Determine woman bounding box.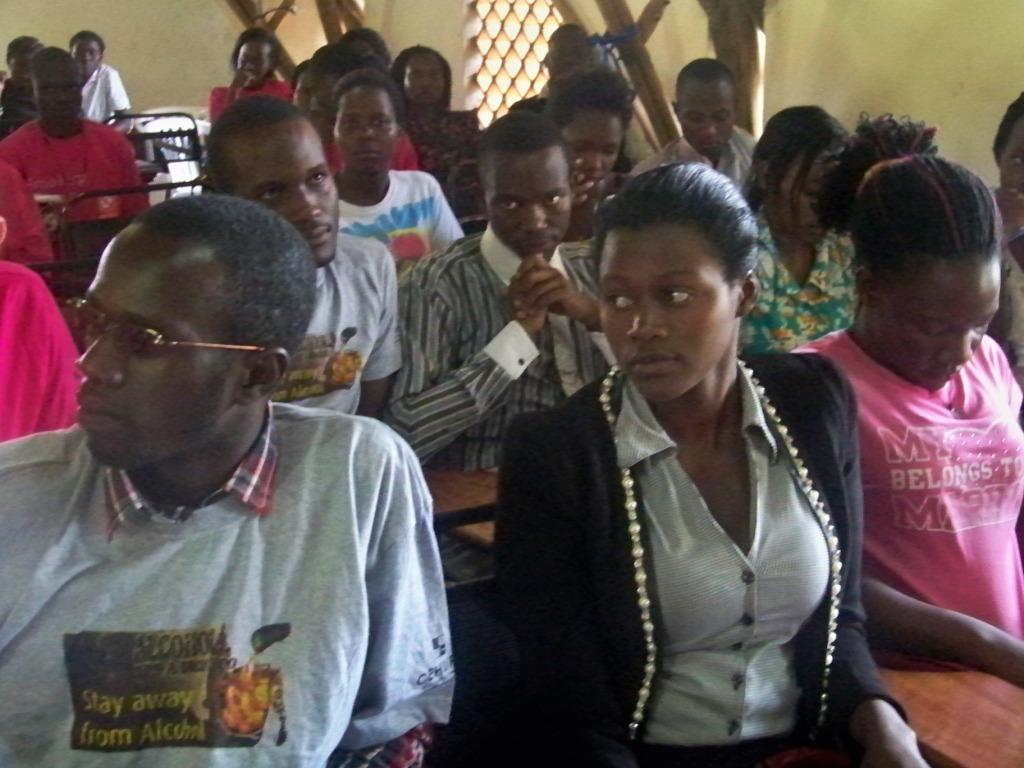
Determined: pyautogui.locateOnScreen(986, 96, 1023, 379).
